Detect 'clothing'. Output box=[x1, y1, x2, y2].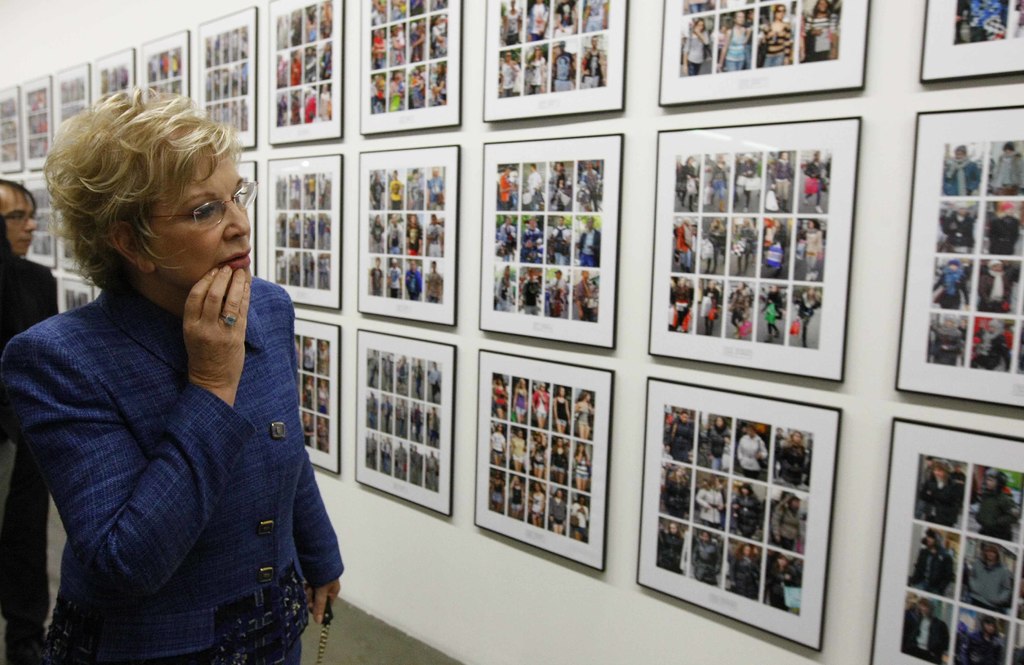
box=[804, 227, 823, 275].
